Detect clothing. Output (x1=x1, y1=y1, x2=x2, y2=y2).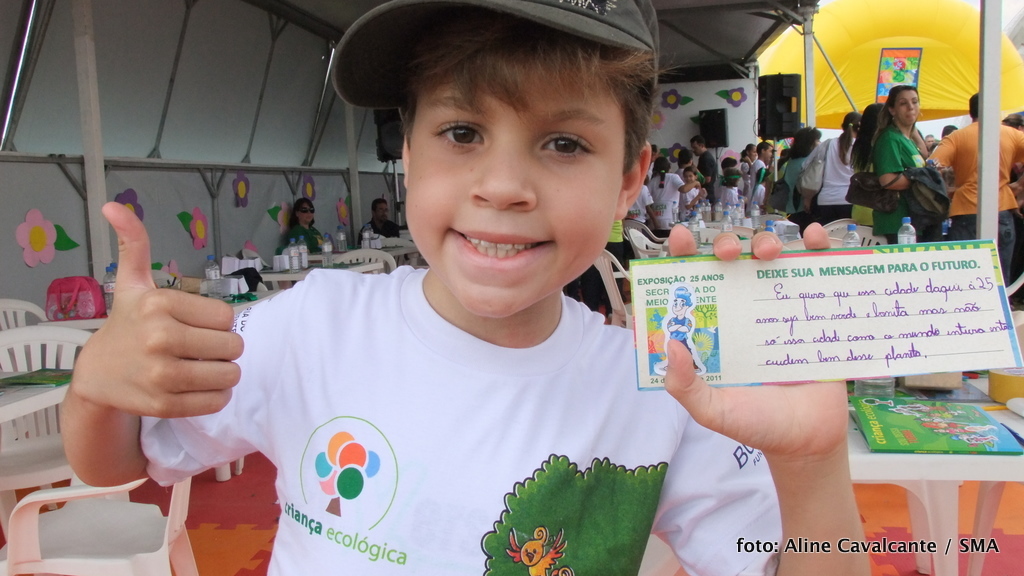
(x1=134, y1=253, x2=791, y2=575).
